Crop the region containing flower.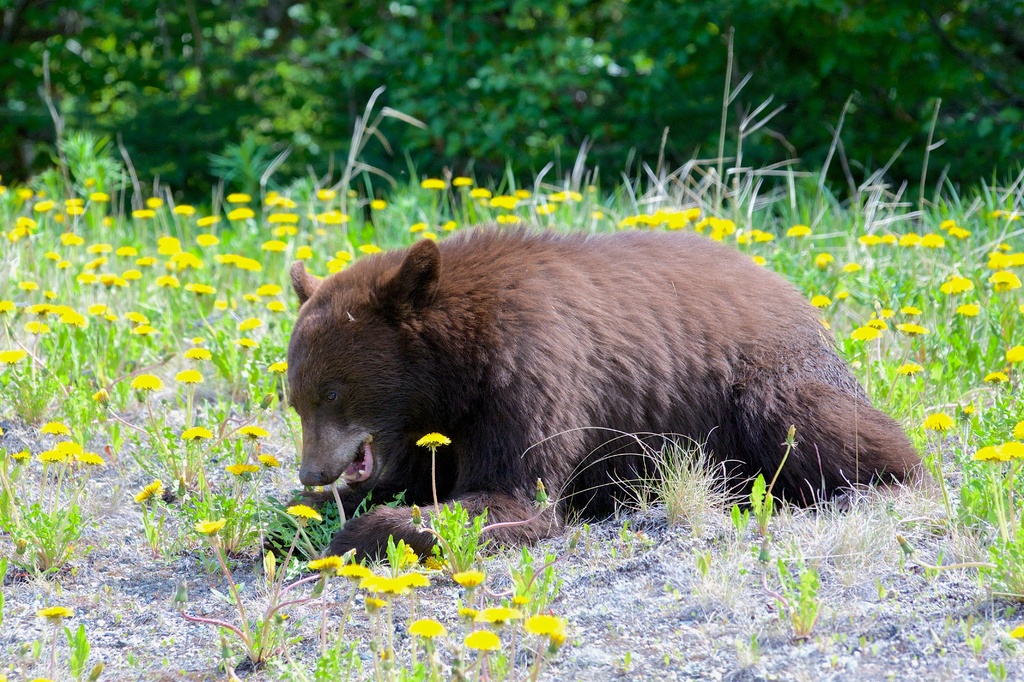
Crop region: l=783, t=226, r=815, b=239.
